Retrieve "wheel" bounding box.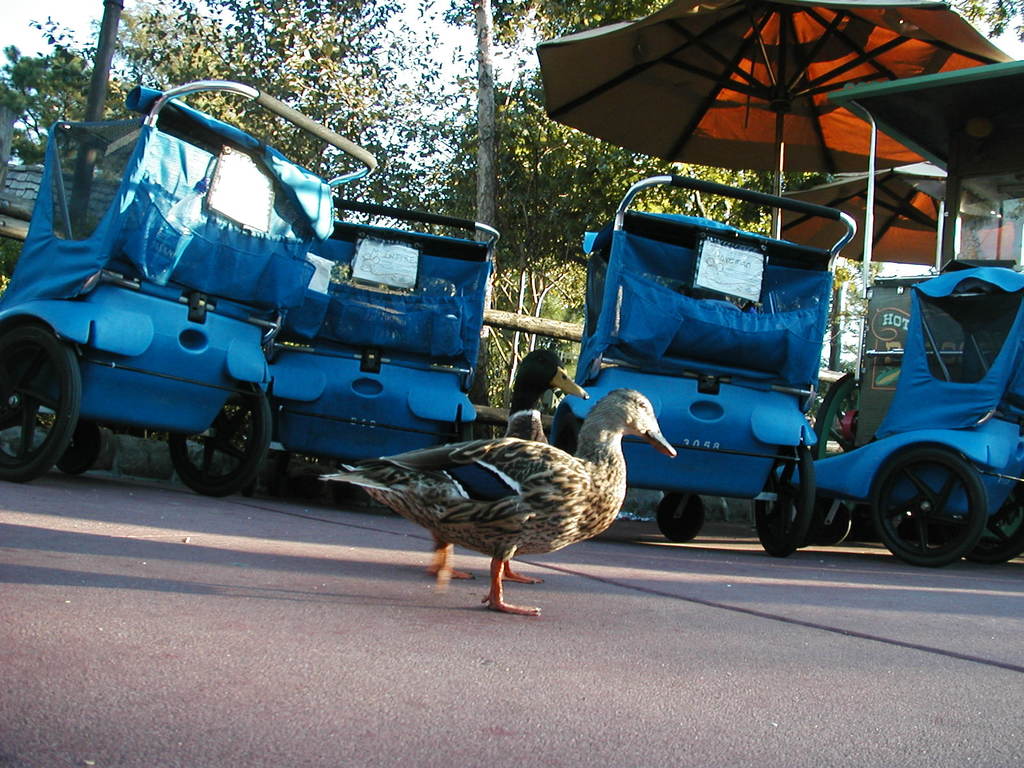
Bounding box: rect(969, 482, 1023, 566).
